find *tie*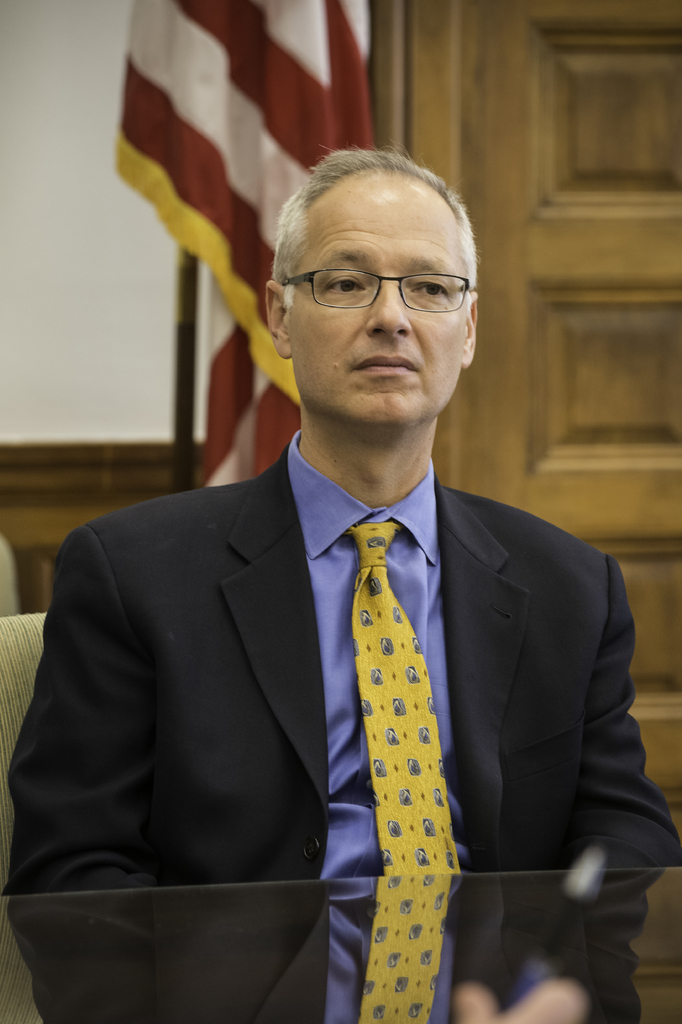
pyautogui.locateOnScreen(347, 524, 464, 872)
